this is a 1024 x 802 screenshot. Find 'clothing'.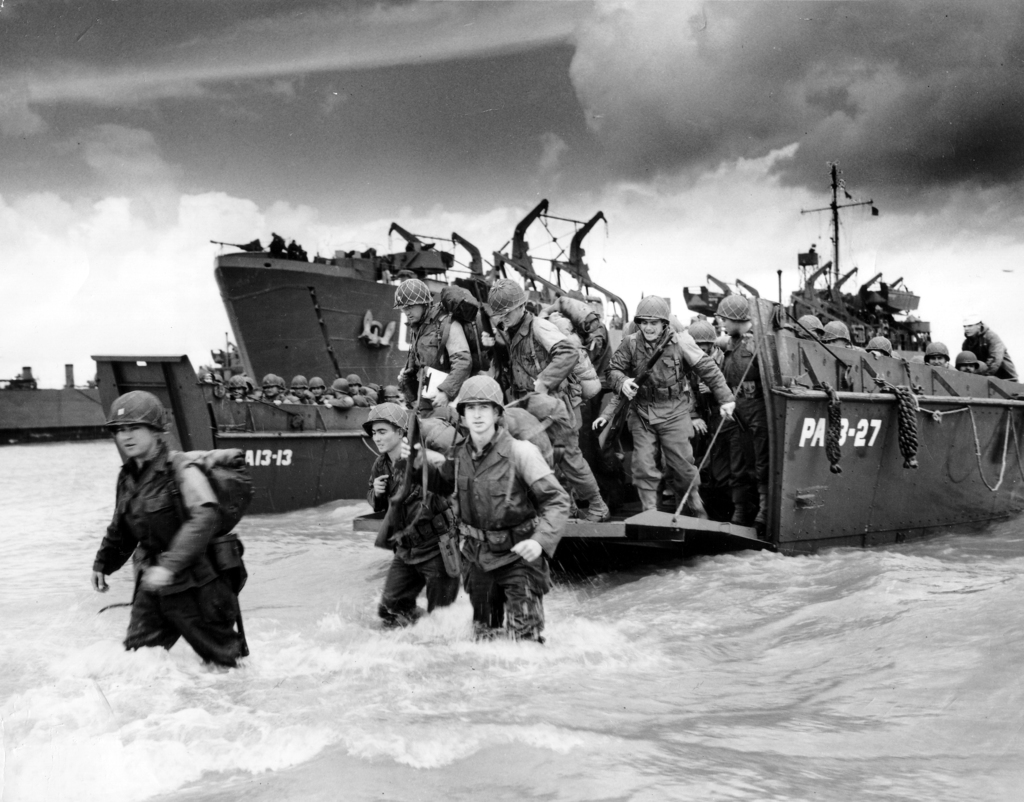
Bounding box: [365, 310, 603, 642].
